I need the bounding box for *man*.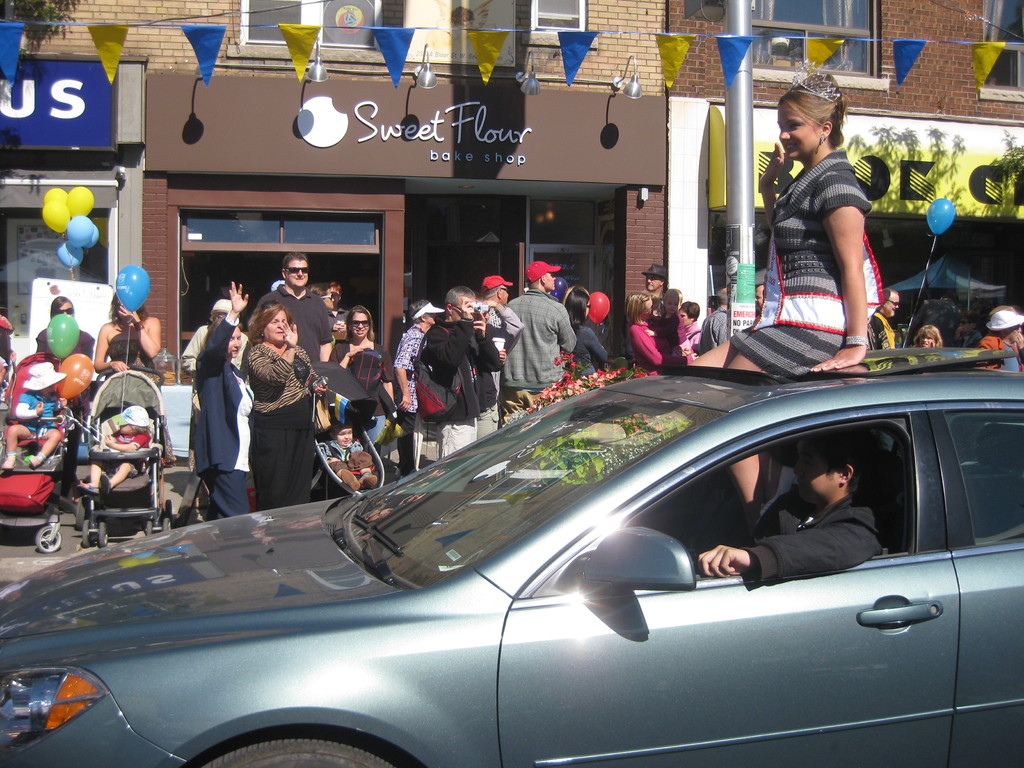
Here it is: box=[419, 285, 500, 458].
